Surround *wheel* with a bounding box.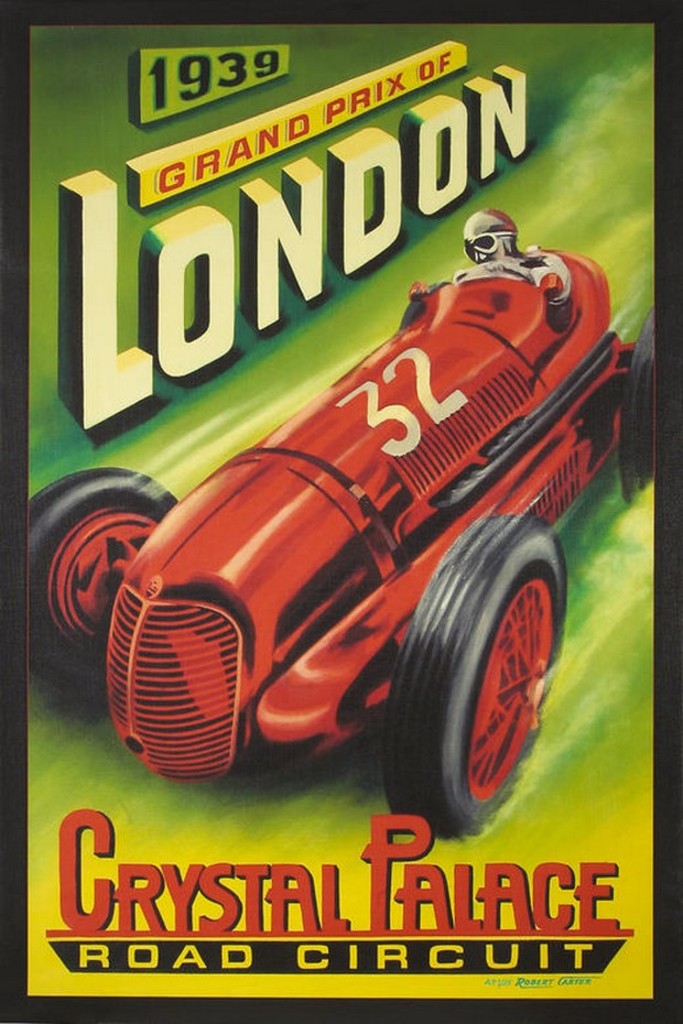
(611,297,661,502).
